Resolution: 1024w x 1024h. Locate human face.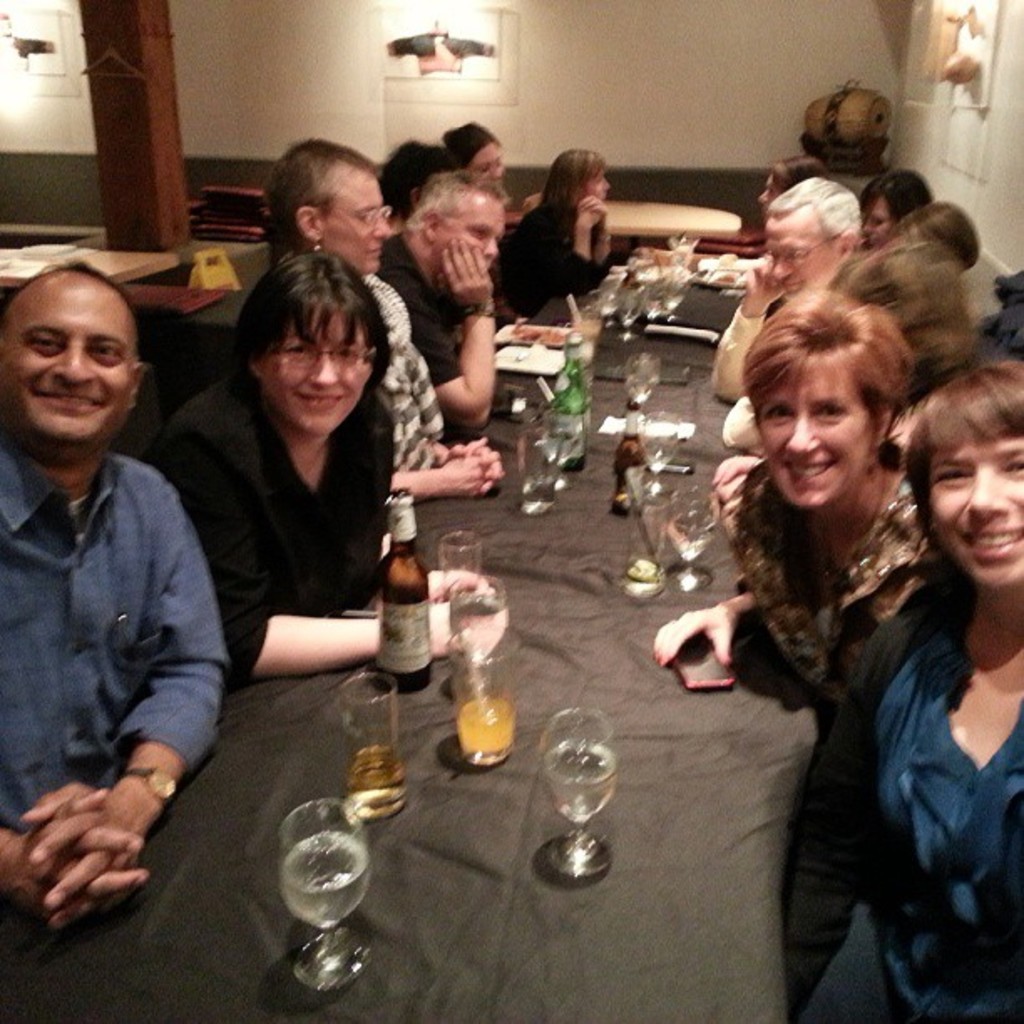
x1=12, y1=288, x2=129, y2=435.
